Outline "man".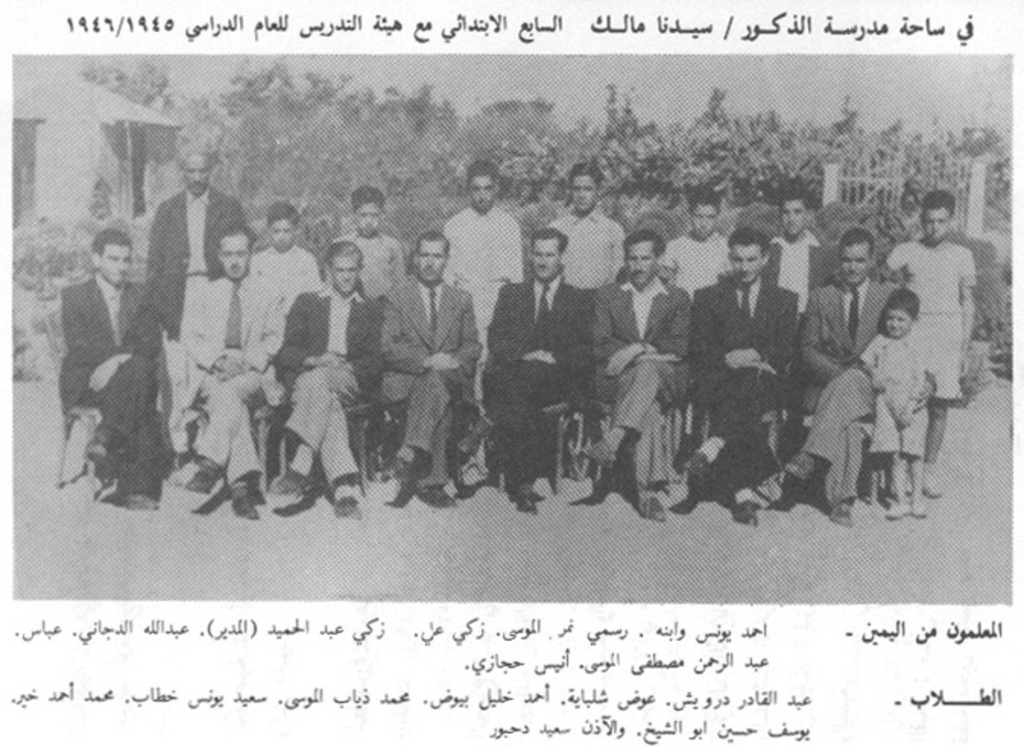
Outline: <region>479, 225, 603, 521</region>.
